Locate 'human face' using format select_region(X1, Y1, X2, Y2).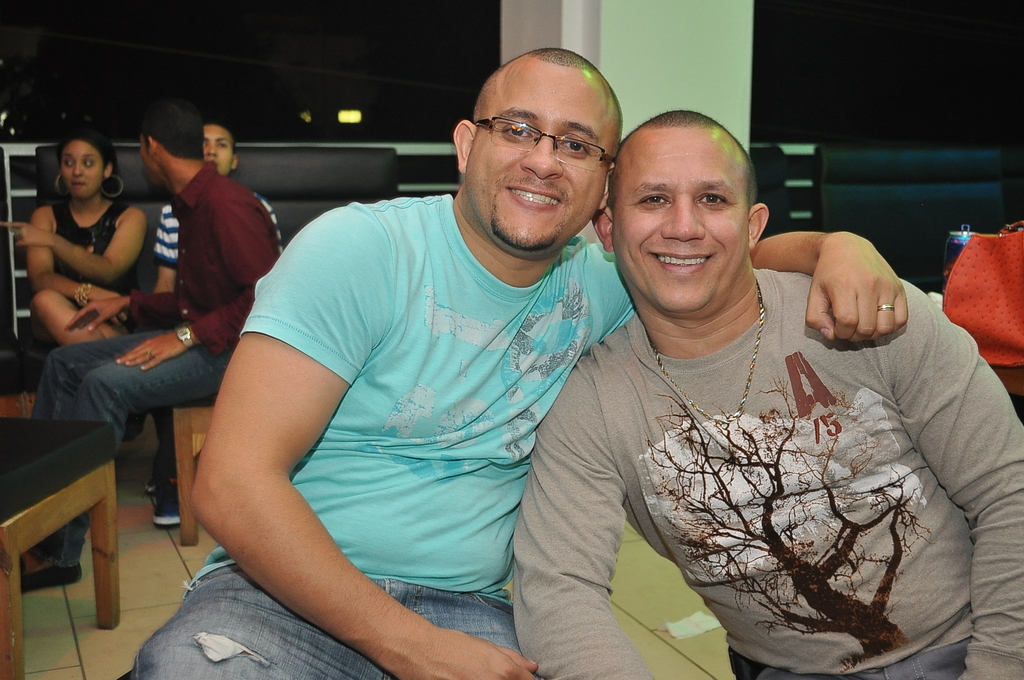
select_region(611, 129, 755, 311).
